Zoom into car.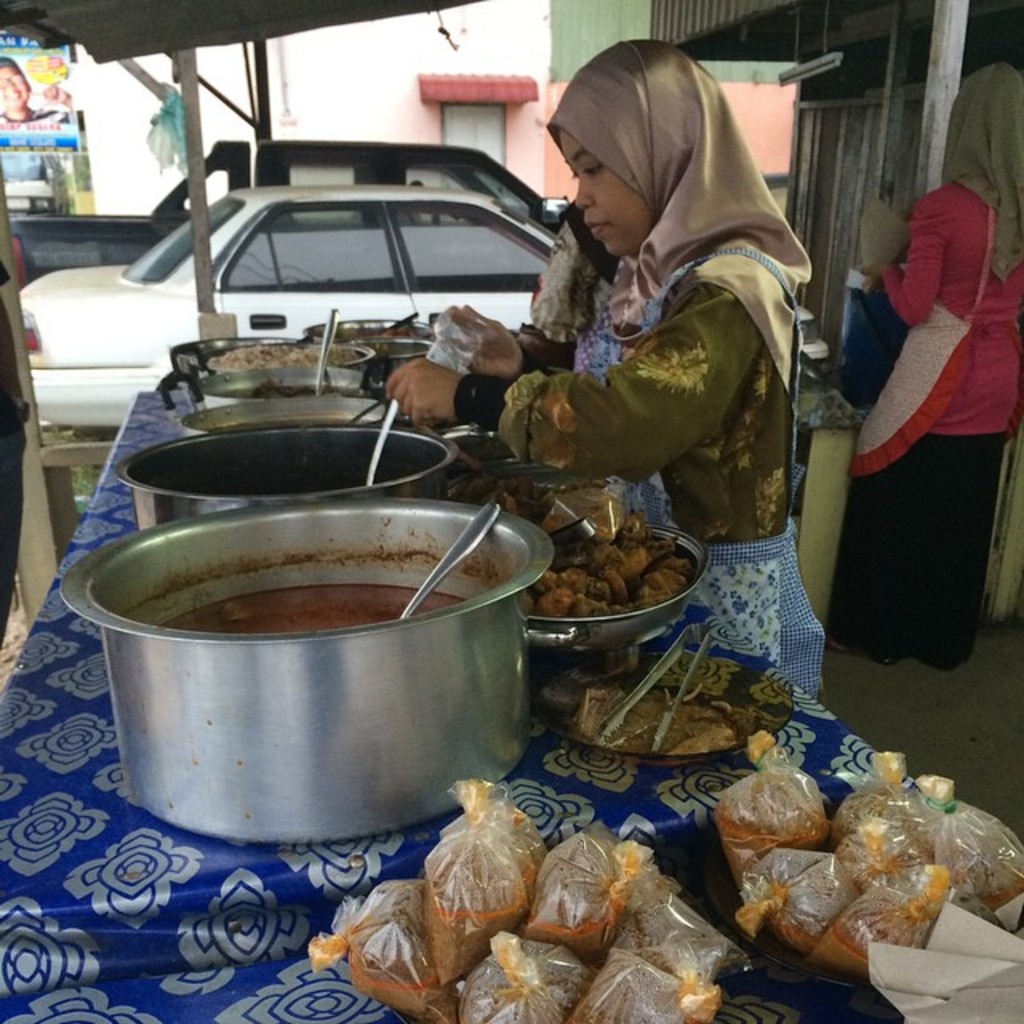
Zoom target: select_region(6, 131, 571, 286).
